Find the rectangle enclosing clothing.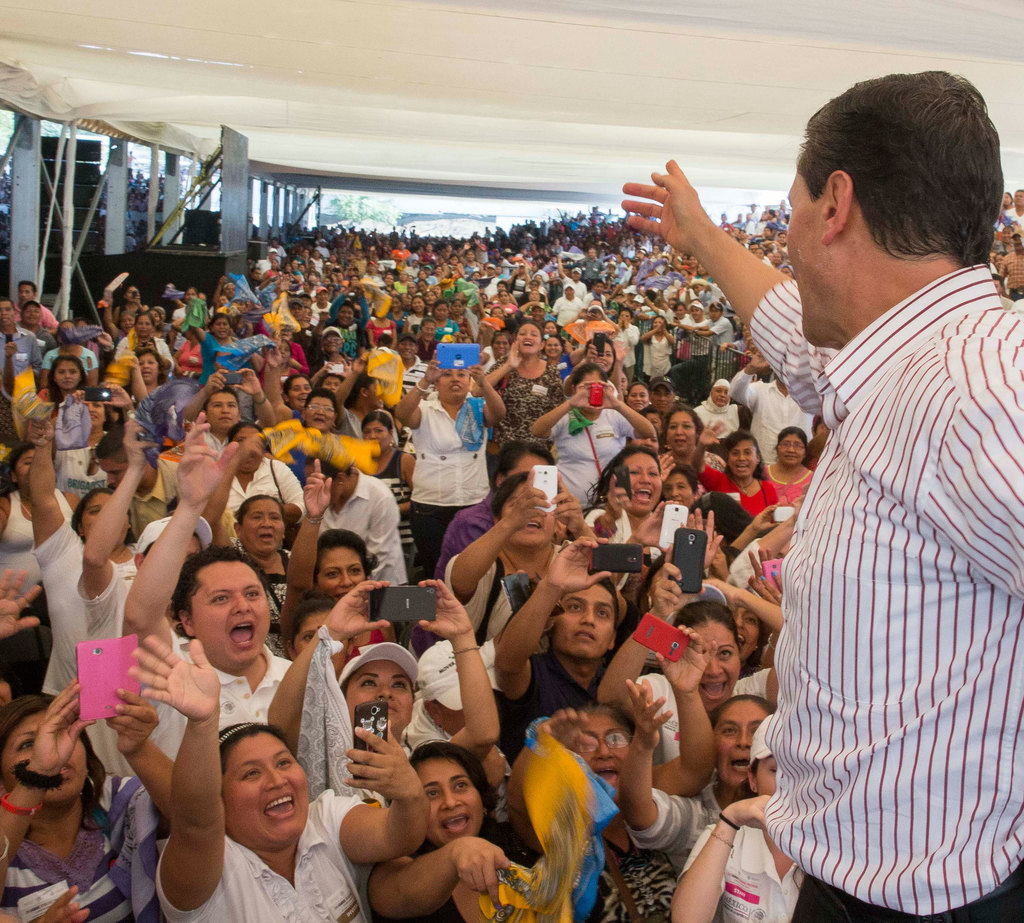
(left=29, top=513, right=142, bottom=703).
